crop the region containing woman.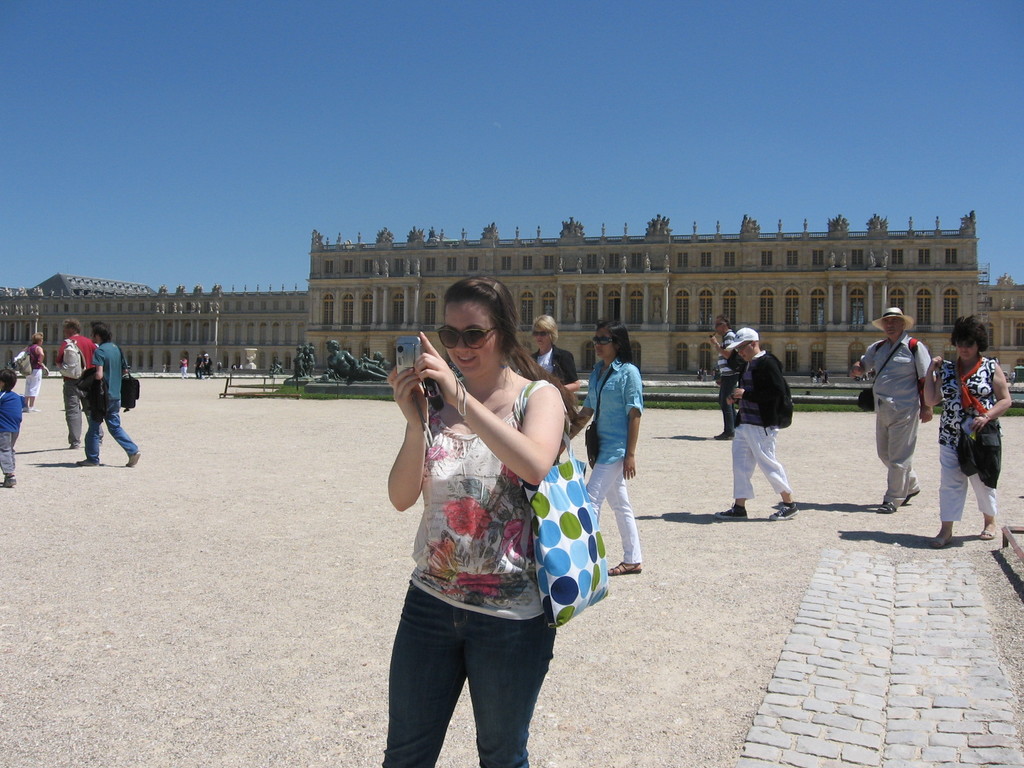
Crop region: 570:316:641:579.
